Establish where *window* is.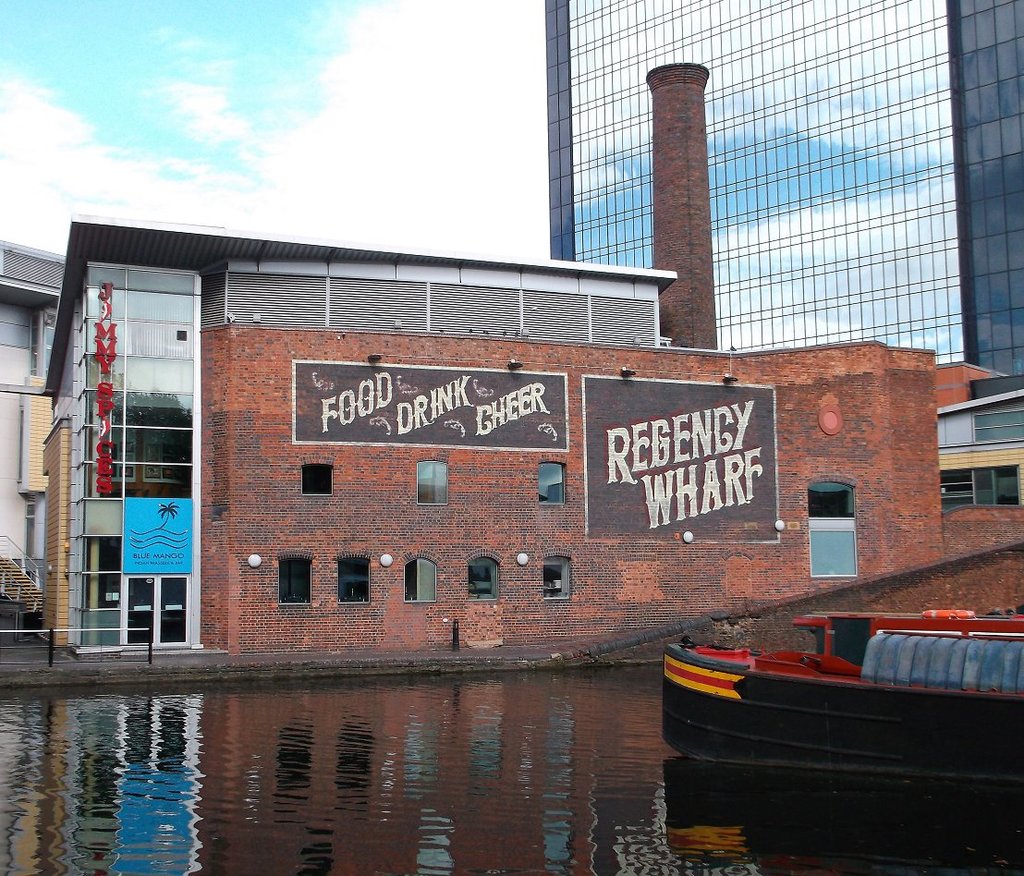
Established at bbox(277, 553, 315, 611).
